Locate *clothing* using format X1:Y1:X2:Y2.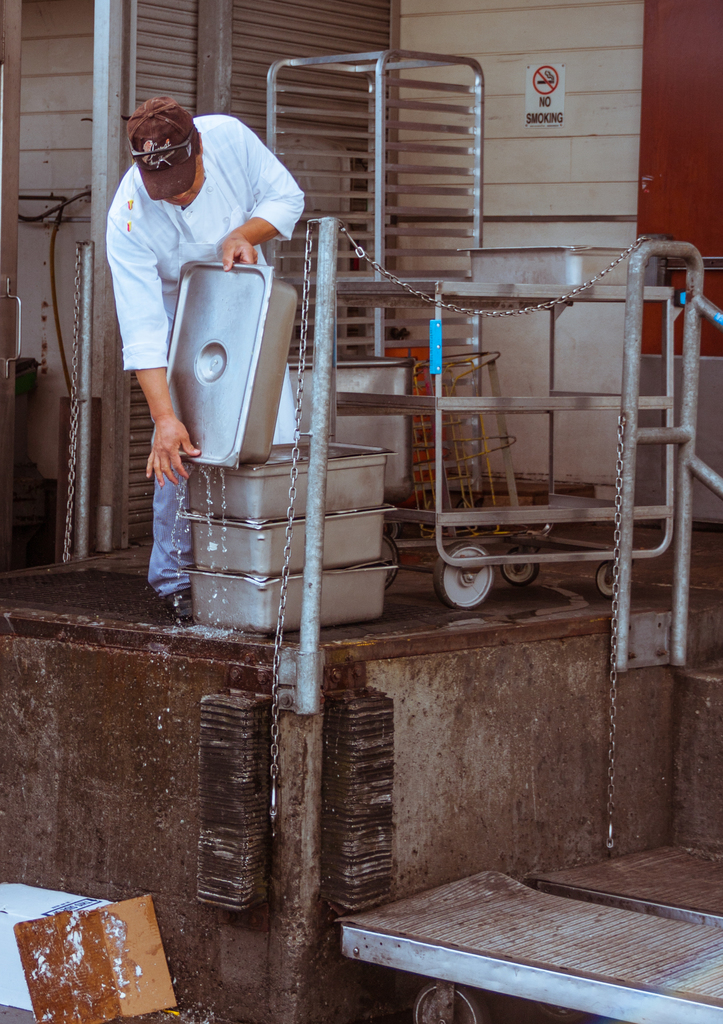
120:98:345:593.
